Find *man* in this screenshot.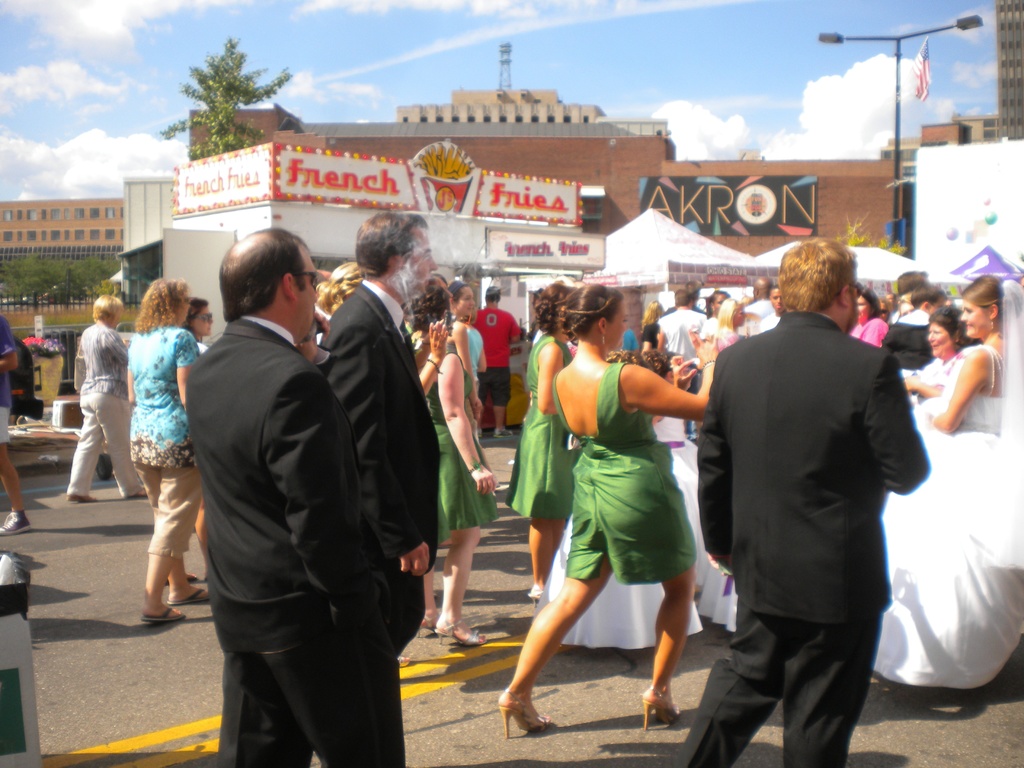
The bounding box for *man* is <box>320,204,444,656</box>.
